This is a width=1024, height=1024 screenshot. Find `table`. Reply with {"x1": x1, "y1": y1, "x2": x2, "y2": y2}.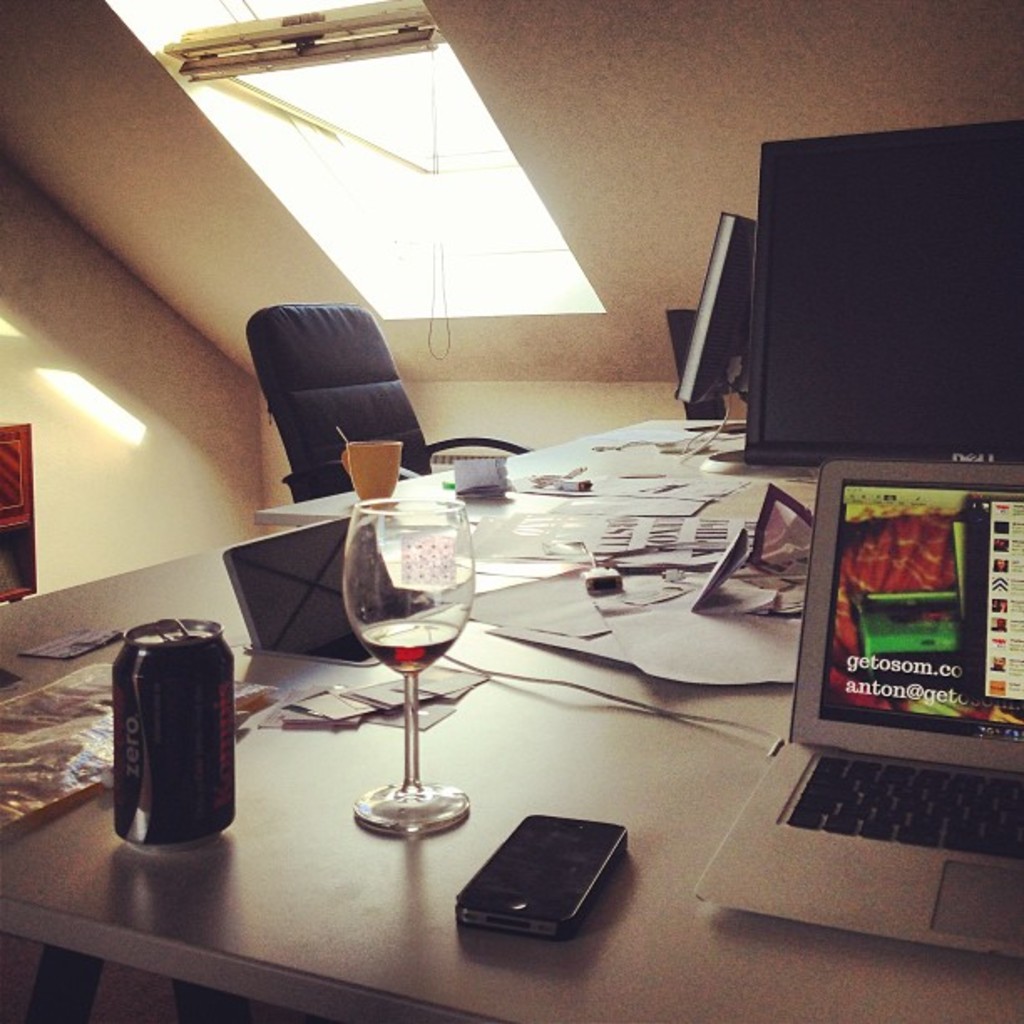
{"x1": 0, "y1": 420, "x2": 1022, "y2": 1022}.
